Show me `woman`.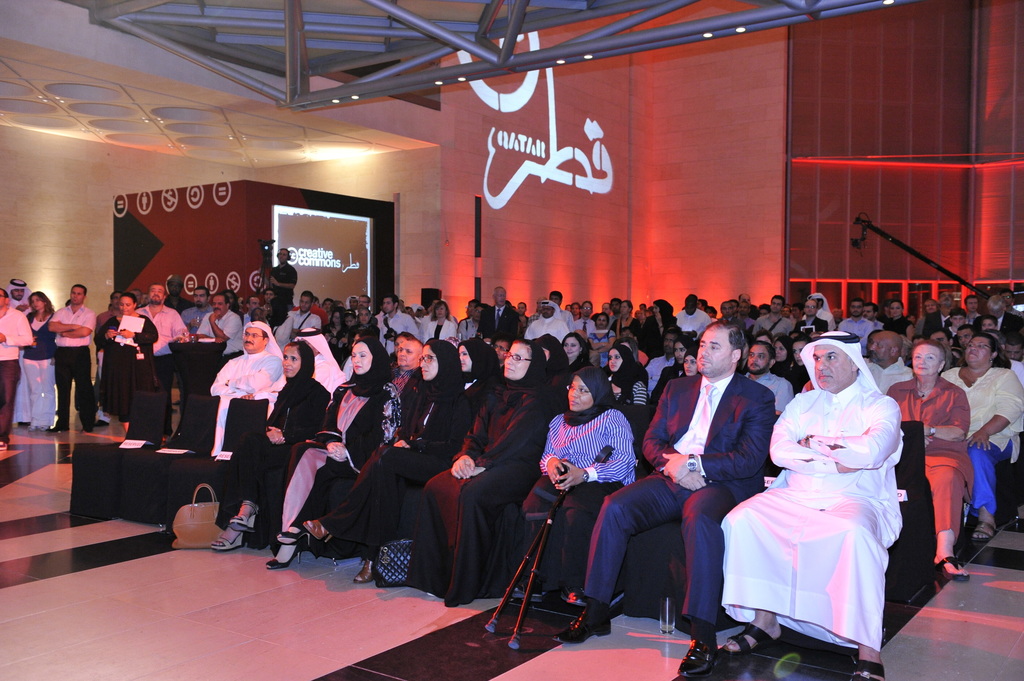
`woman` is here: Rect(402, 335, 555, 608).
